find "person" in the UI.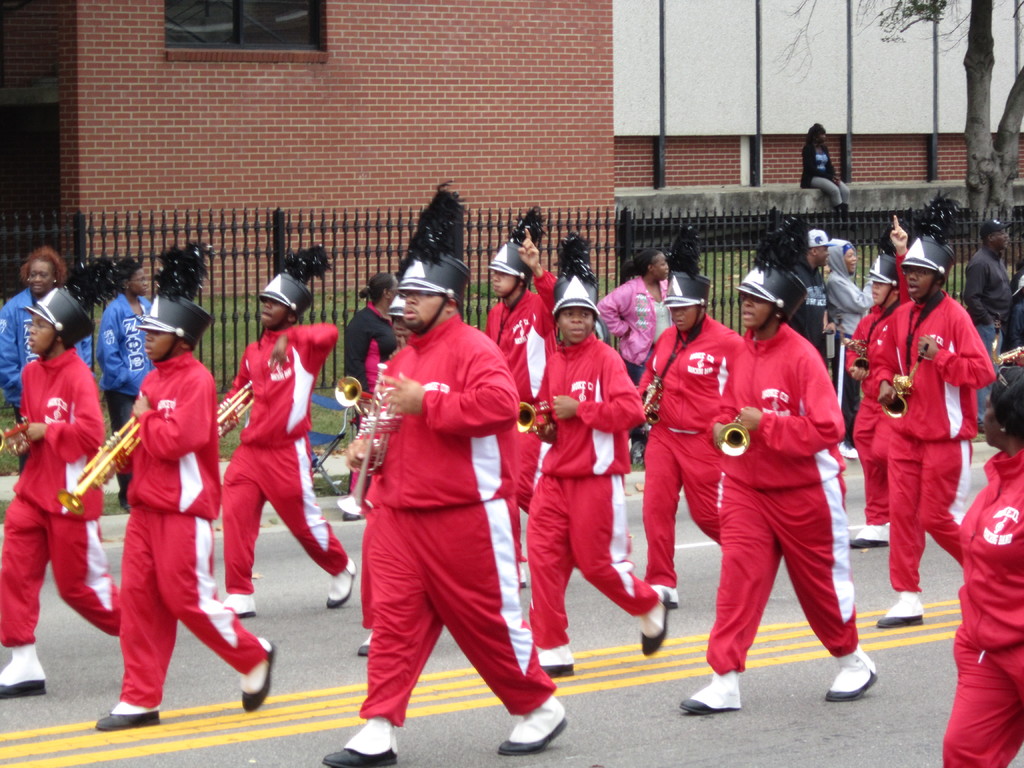
UI element at {"left": 964, "top": 218, "right": 1016, "bottom": 428}.
